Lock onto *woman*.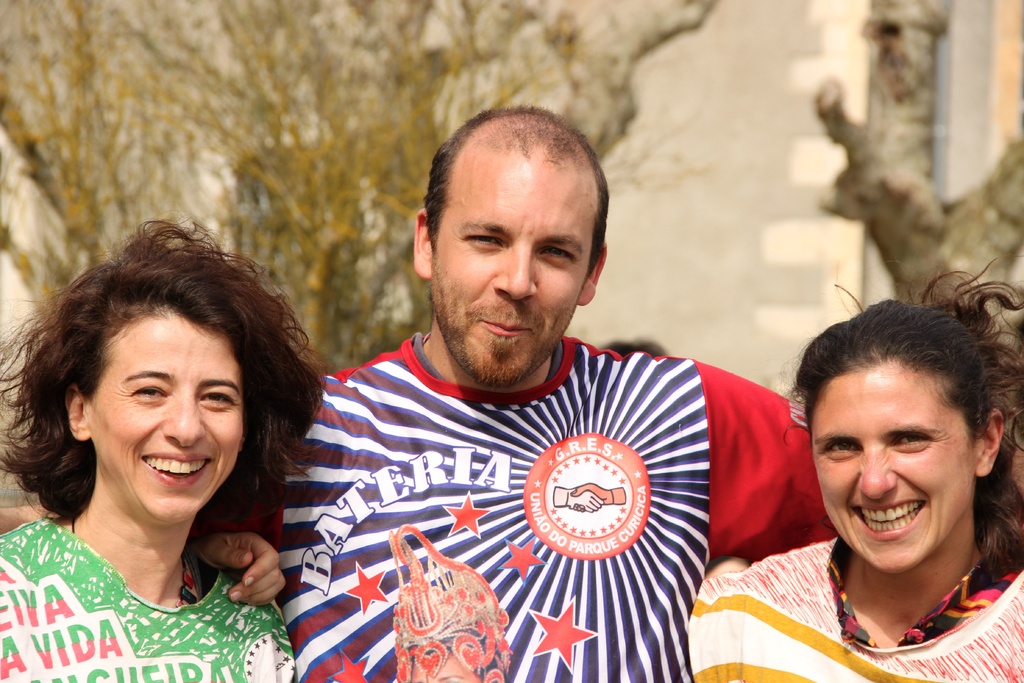
Locked: left=682, top=258, right=1023, bottom=682.
